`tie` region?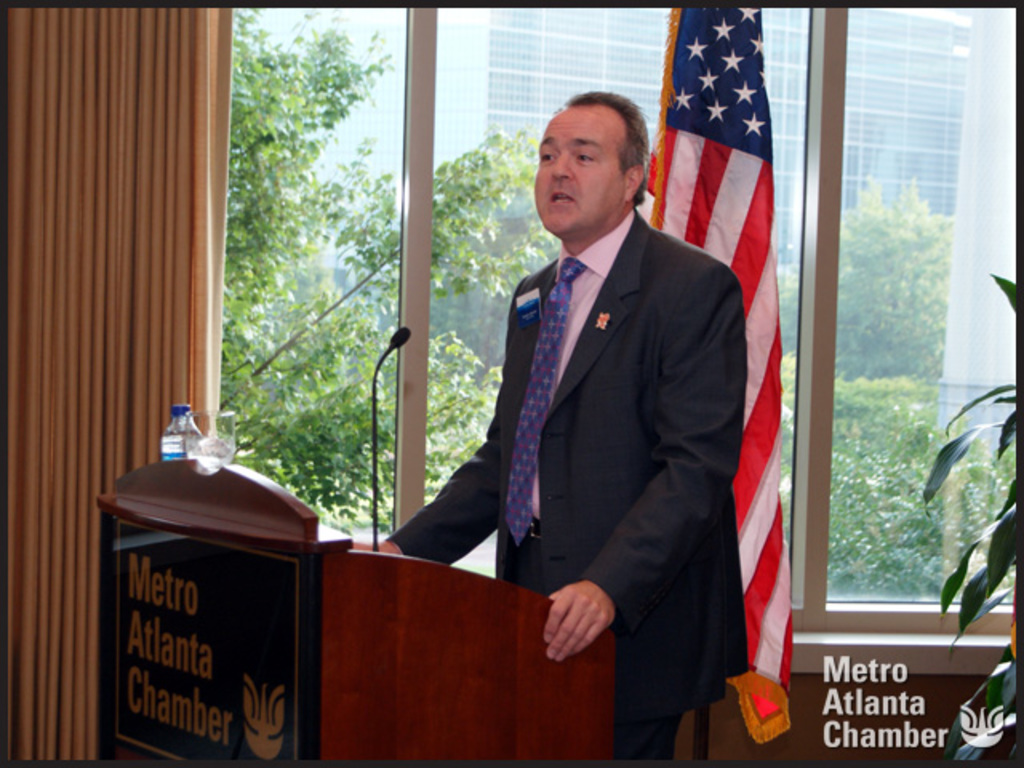
pyautogui.locateOnScreen(506, 253, 584, 542)
